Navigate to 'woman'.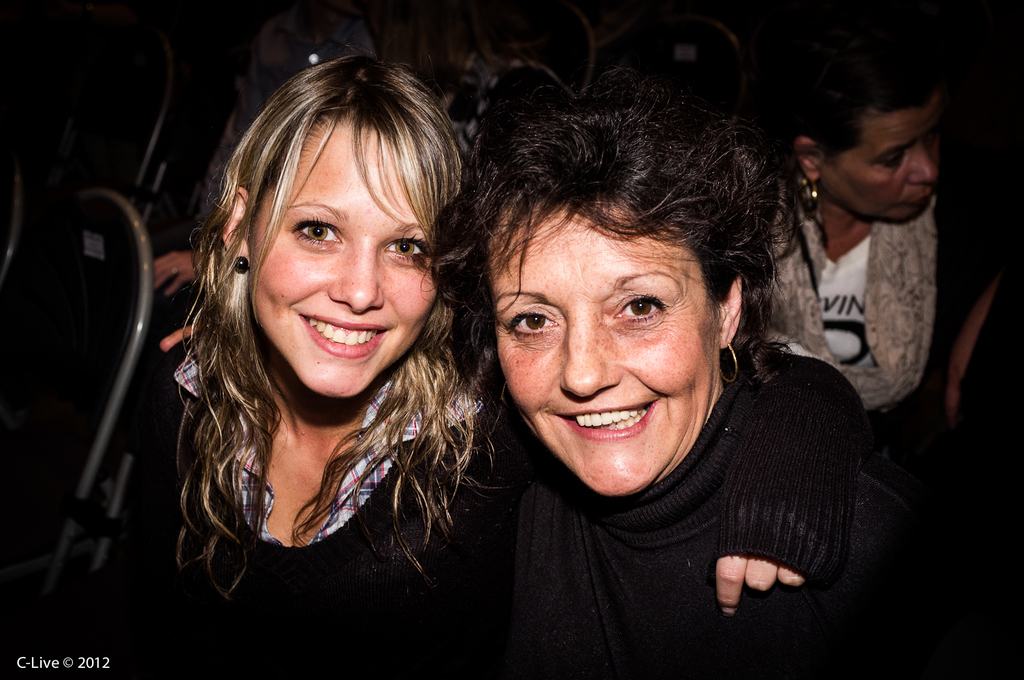
Navigation target: {"left": 742, "top": 47, "right": 1023, "bottom": 417}.
